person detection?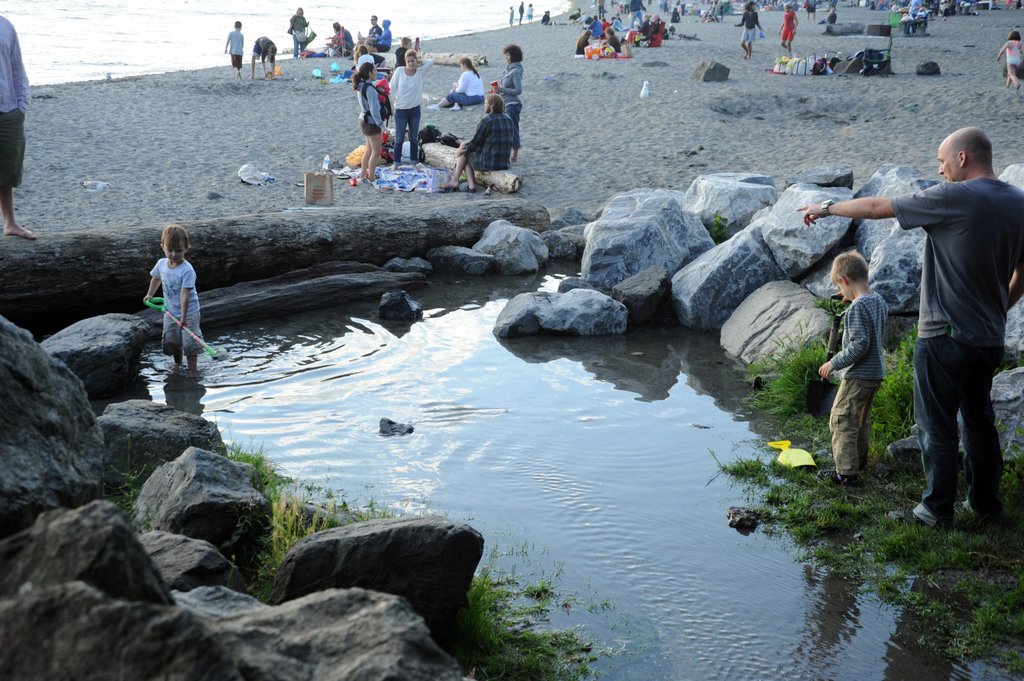
670,6,680,24
